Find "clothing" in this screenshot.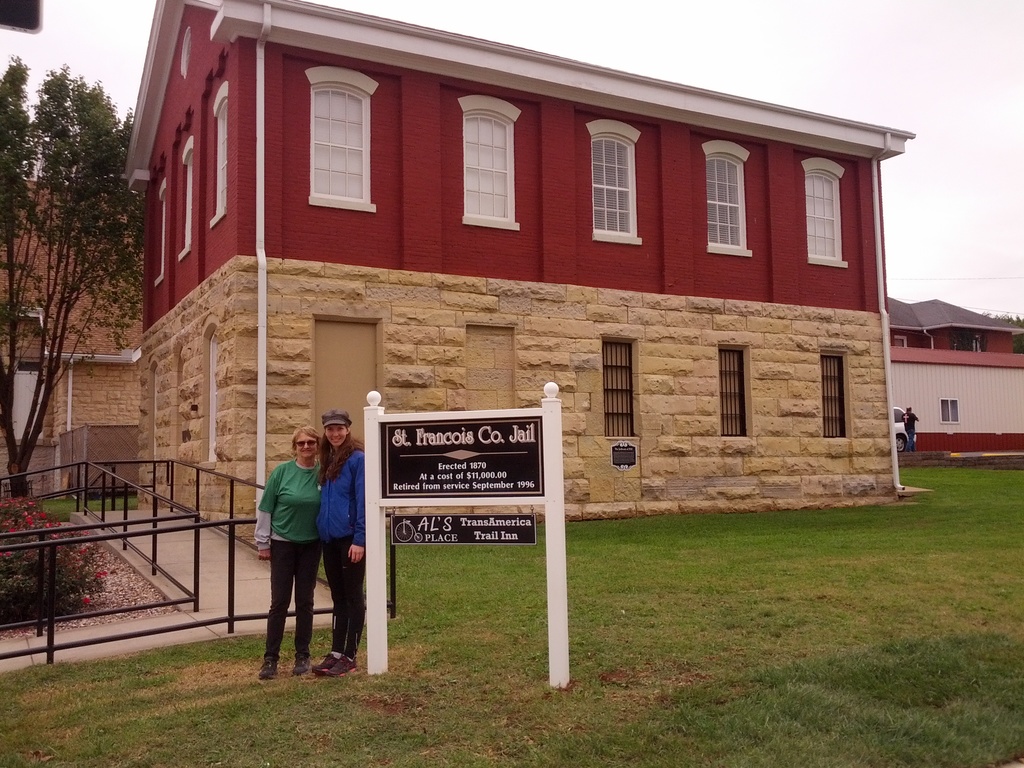
The bounding box for "clothing" is (x1=903, y1=412, x2=920, y2=440).
